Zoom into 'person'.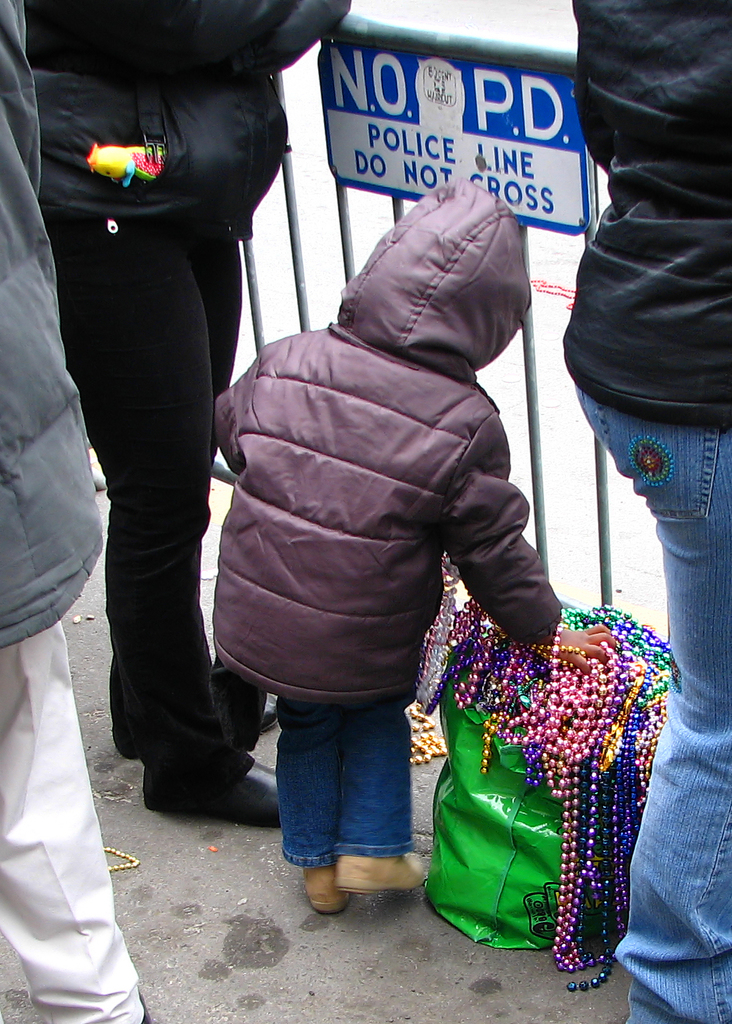
Zoom target: rect(22, 0, 353, 826).
